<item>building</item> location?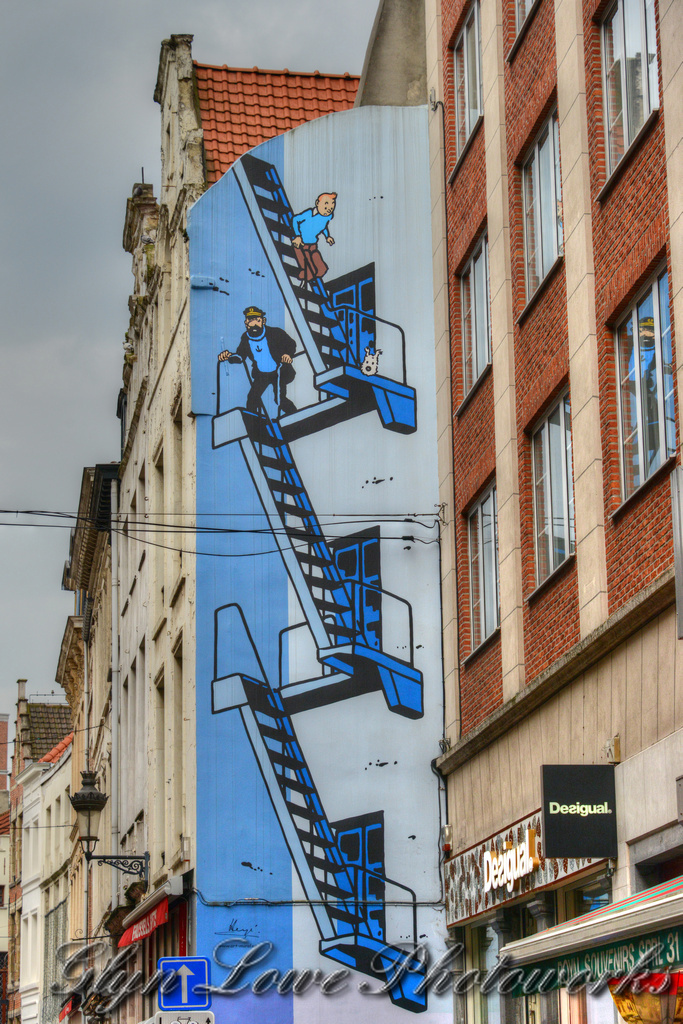
detection(0, 0, 682, 1023)
